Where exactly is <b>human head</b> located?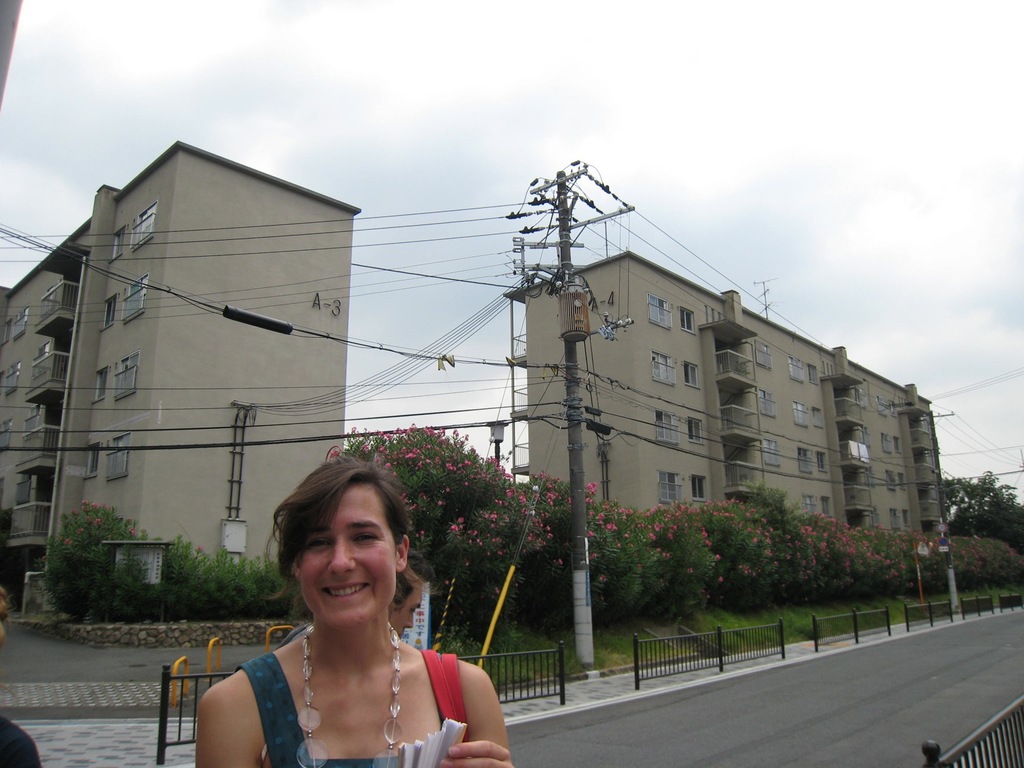
Its bounding box is select_region(386, 545, 433, 639).
